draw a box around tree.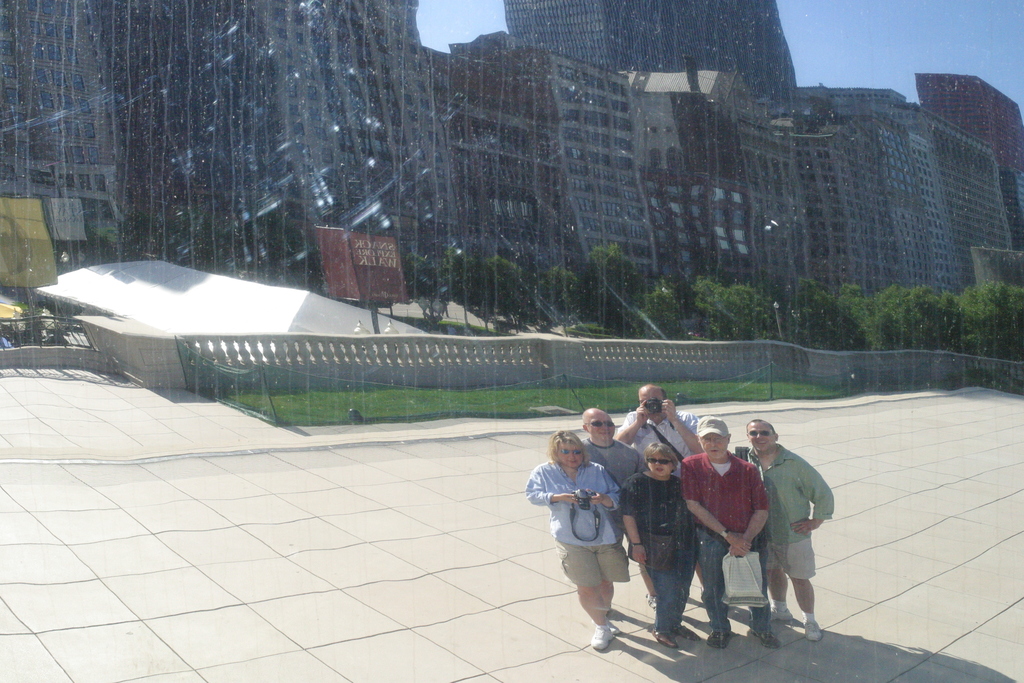
[691,277,774,350].
